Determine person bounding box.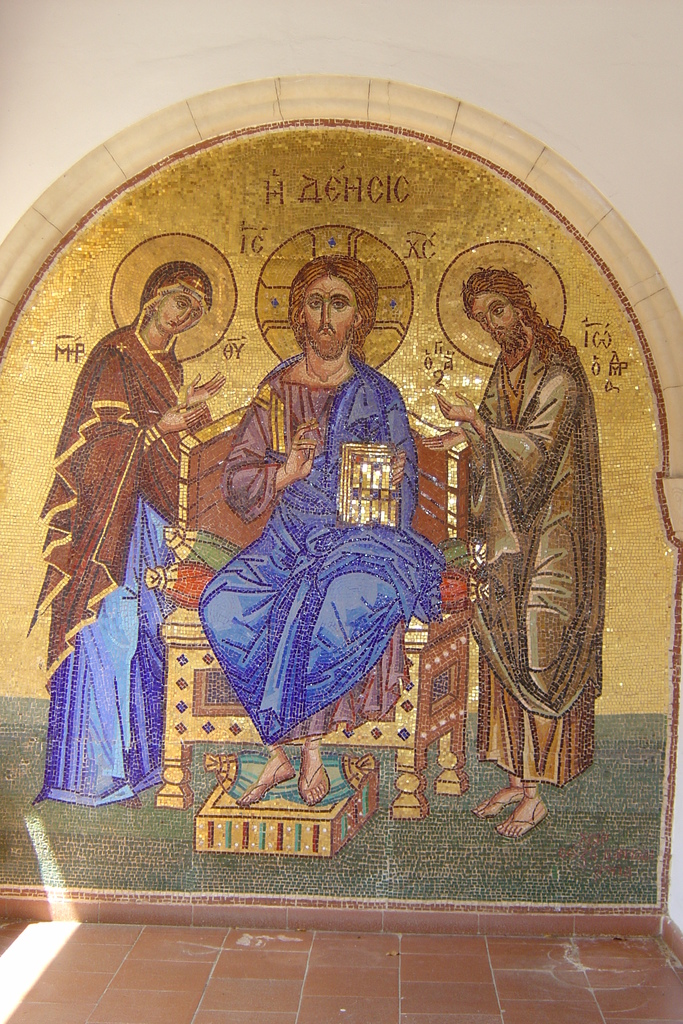
Determined: x1=26, y1=262, x2=226, y2=806.
